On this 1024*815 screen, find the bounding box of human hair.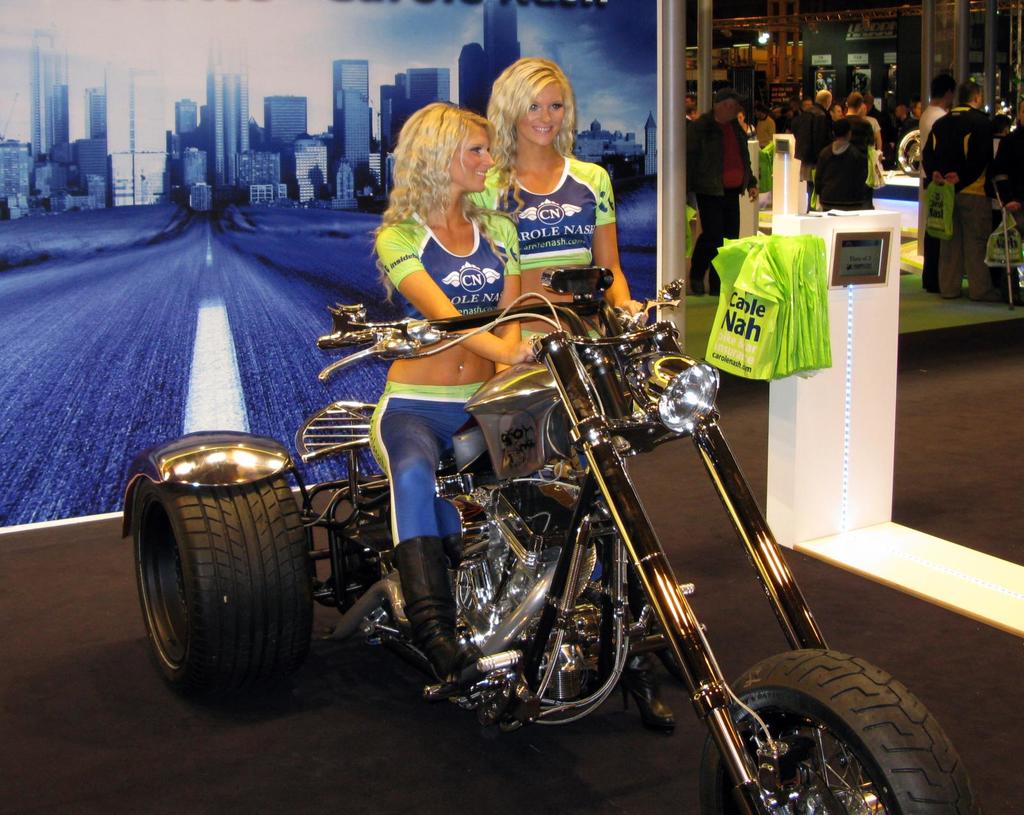
Bounding box: <box>737,106,744,120</box>.
